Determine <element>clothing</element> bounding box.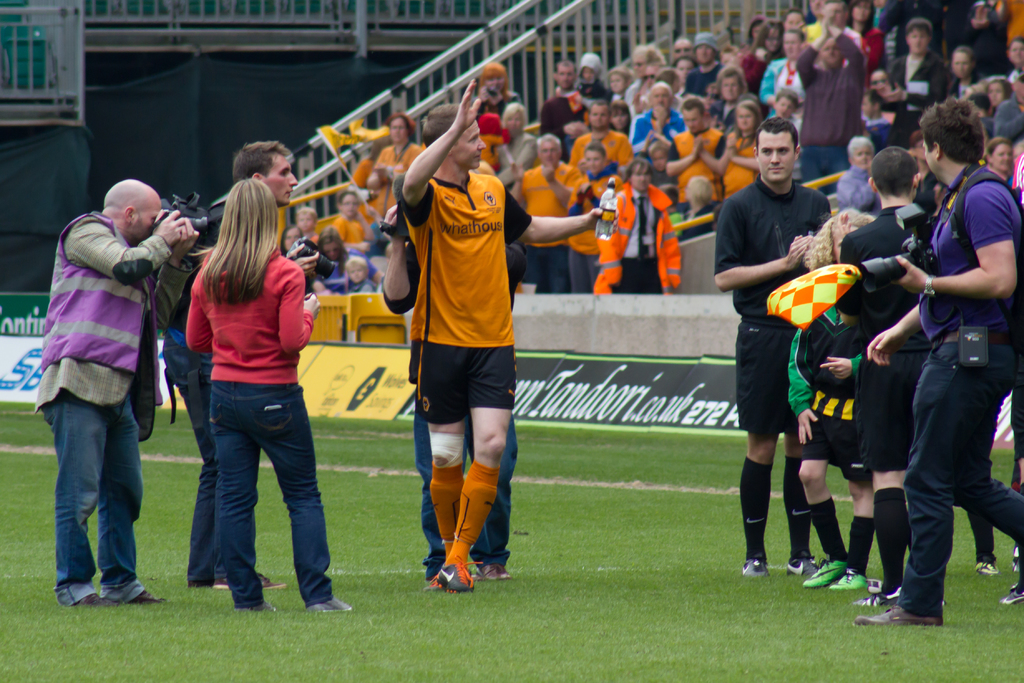
Determined: {"x1": 573, "y1": 50, "x2": 620, "y2": 100}.
